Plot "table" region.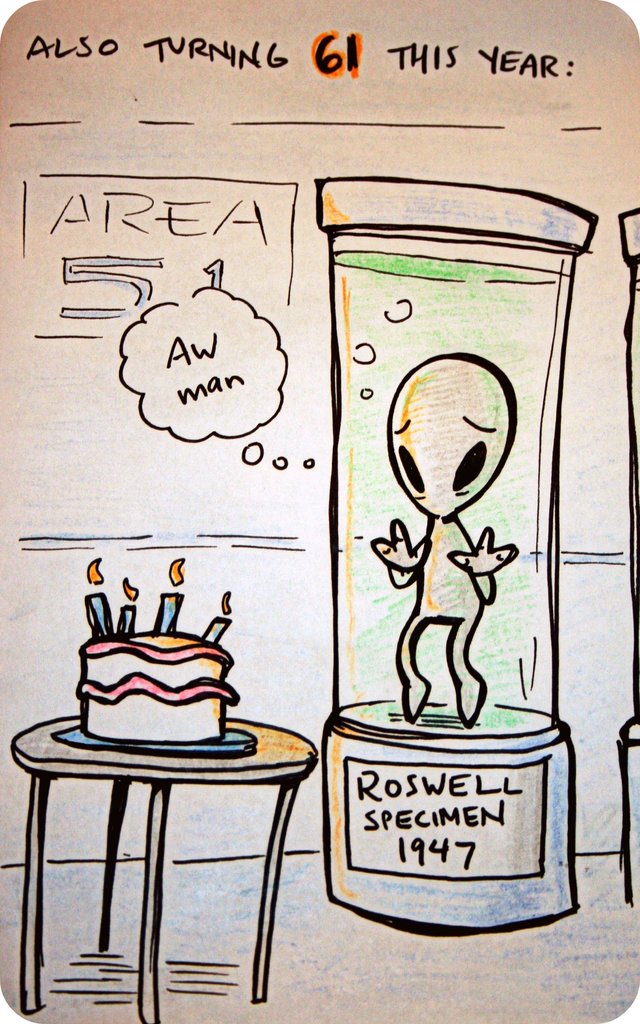
Plotted at [0, 713, 338, 999].
